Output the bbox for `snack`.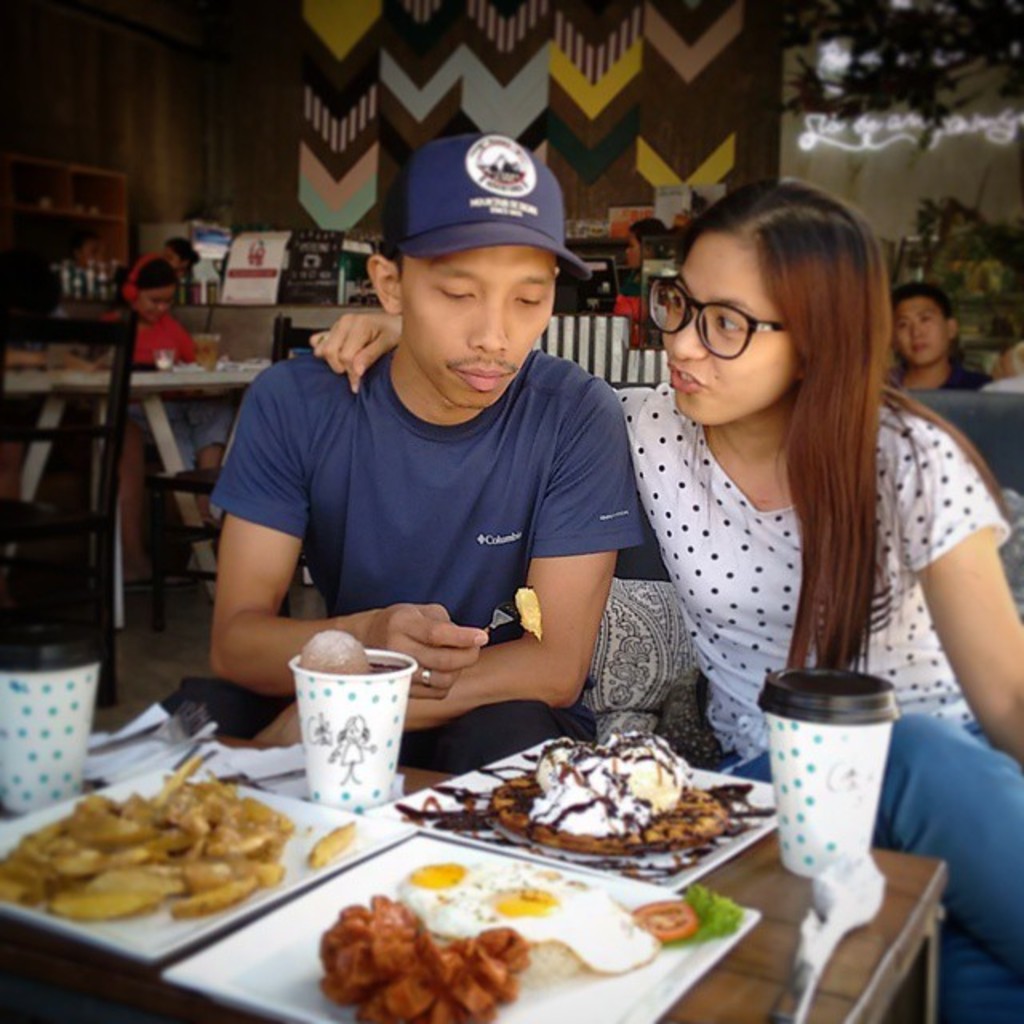
crop(314, 890, 536, 1022).
